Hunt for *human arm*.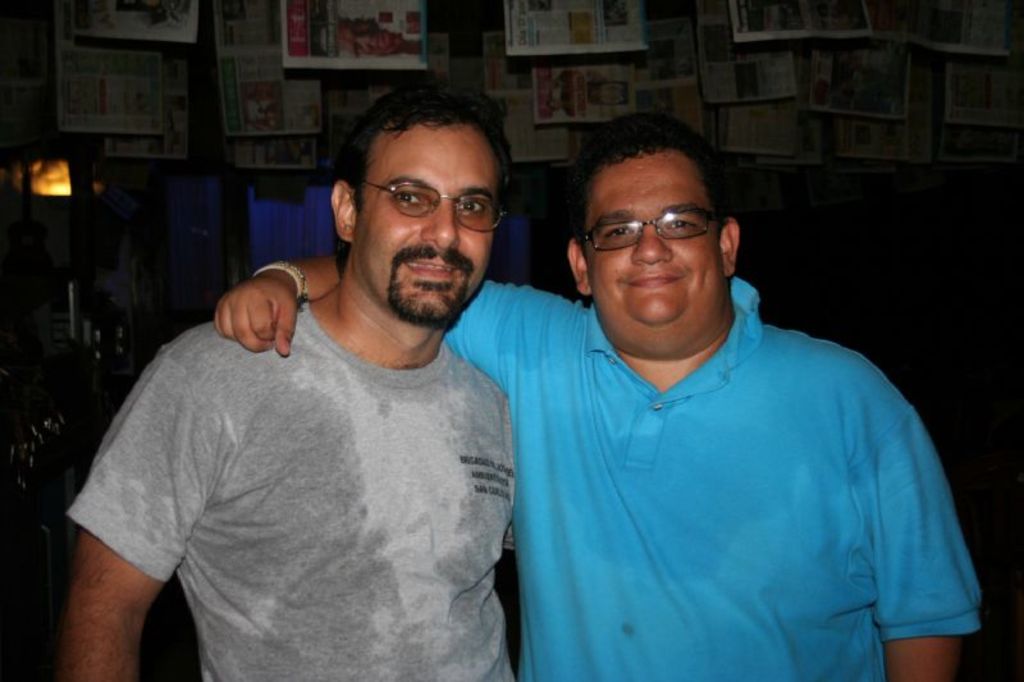
Hunted down at (856,357,972,681).
